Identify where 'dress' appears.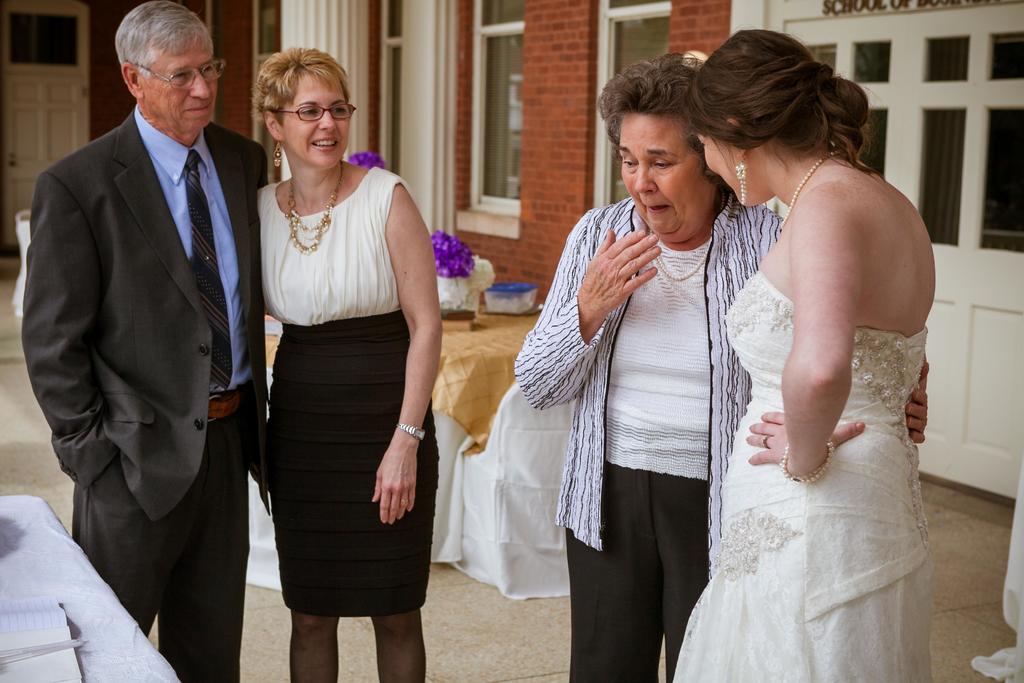
Appears at 254,163,441,614.
